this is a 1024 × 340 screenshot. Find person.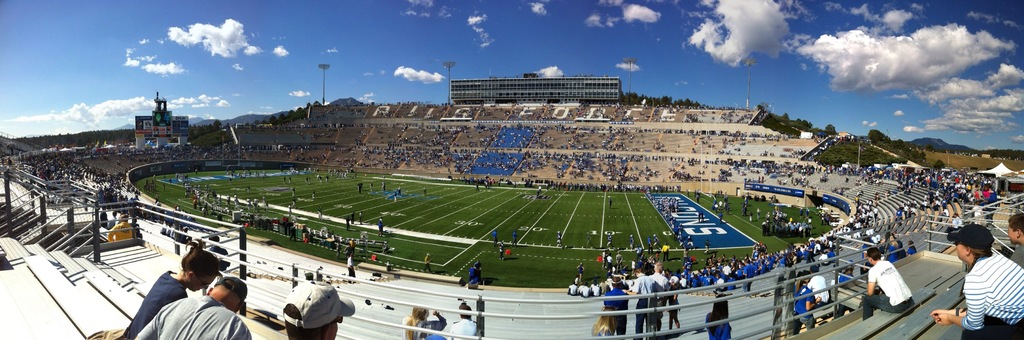
Bounding box: 405, 305, 447, 339.
